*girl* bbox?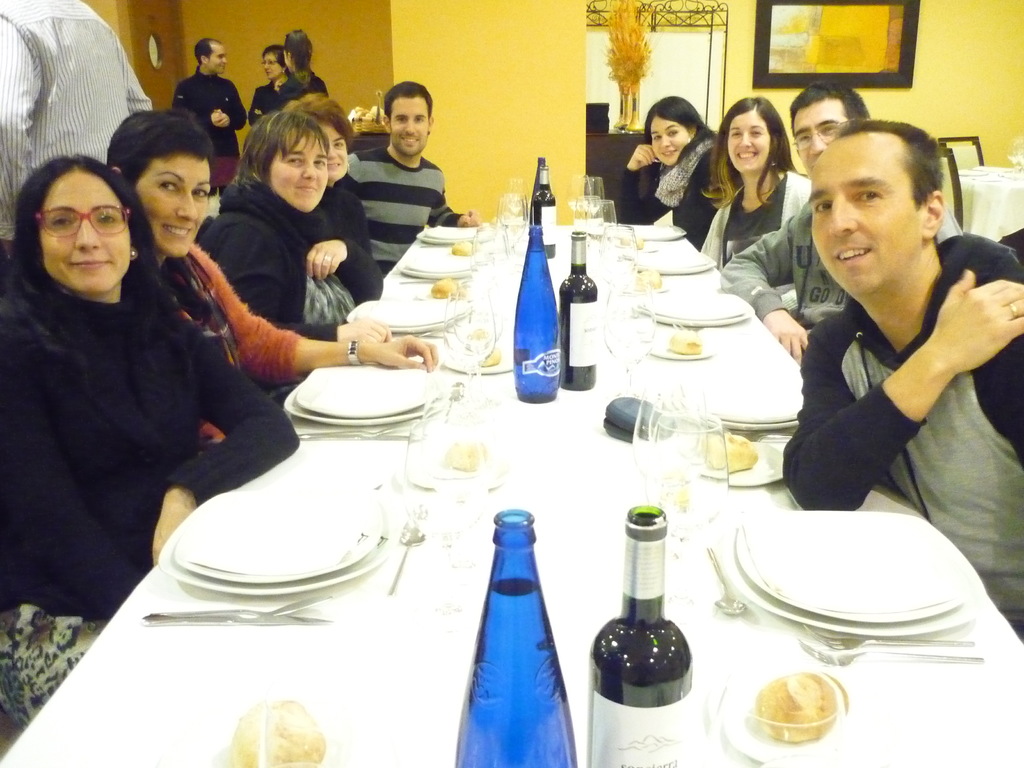
select_region(704, 92, 820, 278)
